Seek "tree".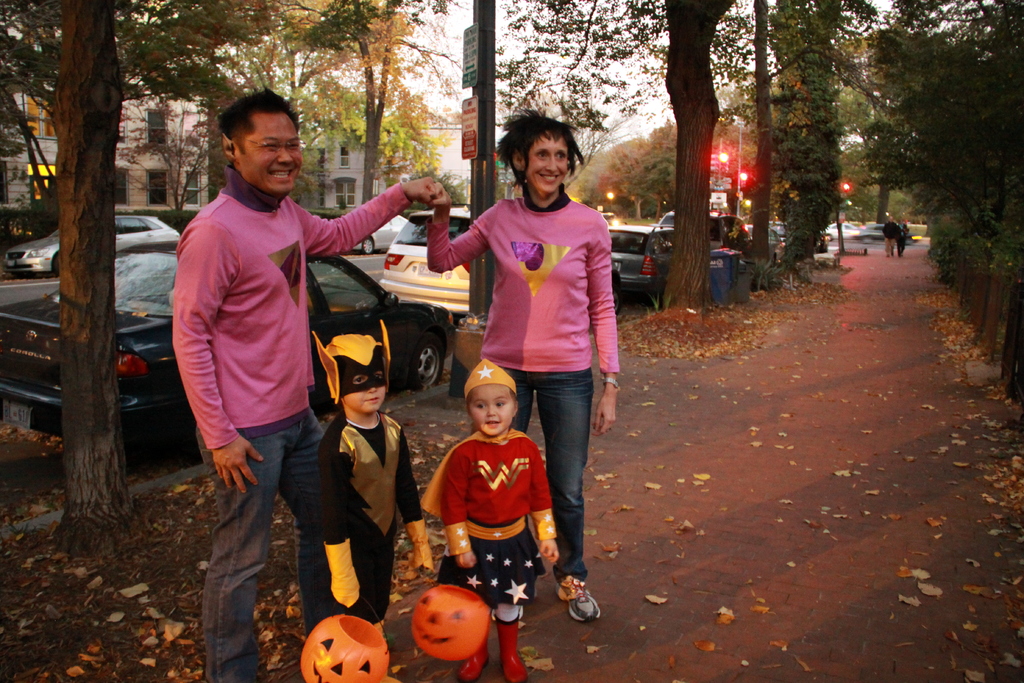
bbox(4, 0, 139, 541).
